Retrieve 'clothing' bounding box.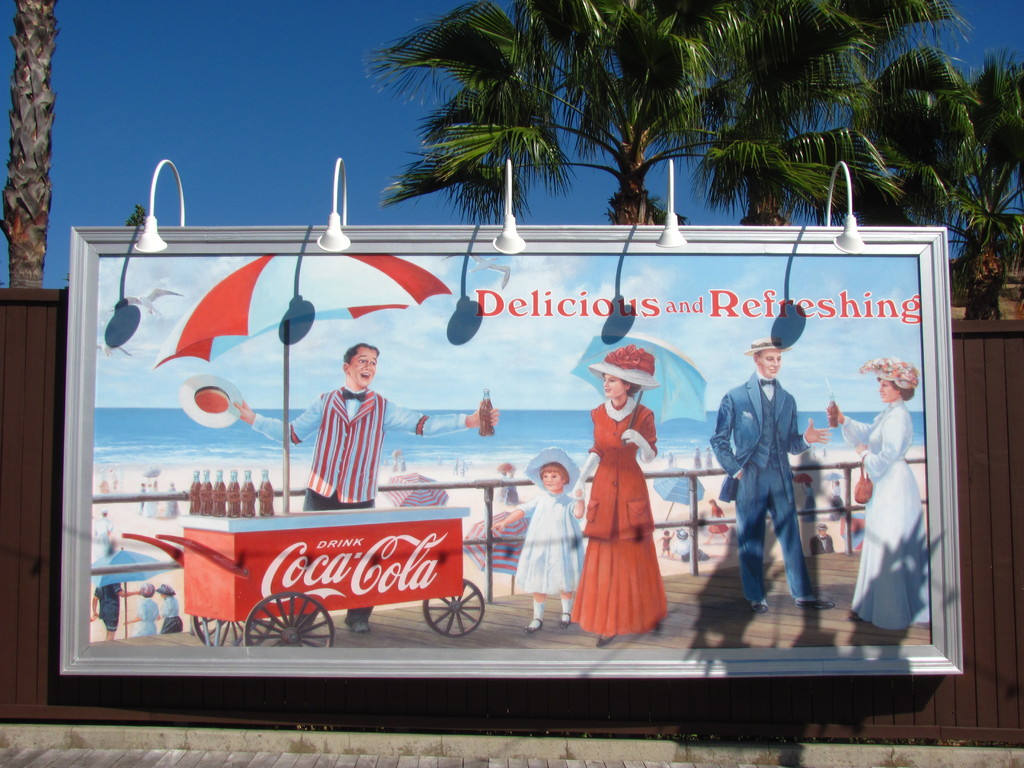
Bounding box: <box>721,381,816,603</box>.
